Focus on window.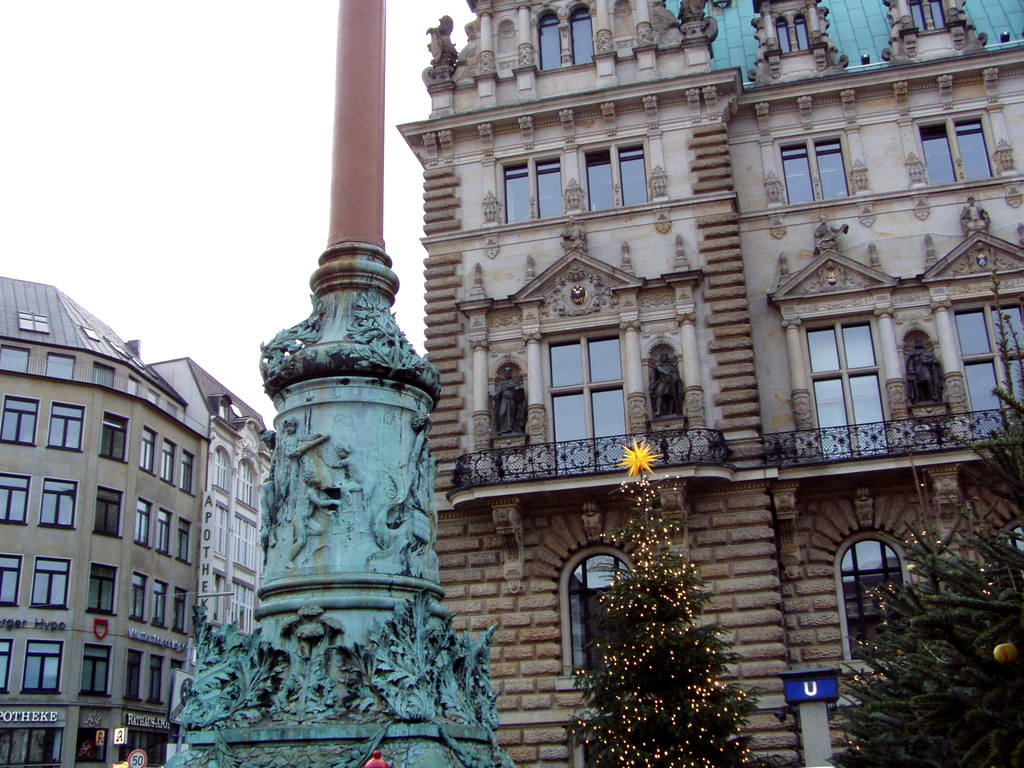
Focused at <bbox>783, 141, 810, 202</bbox>.
